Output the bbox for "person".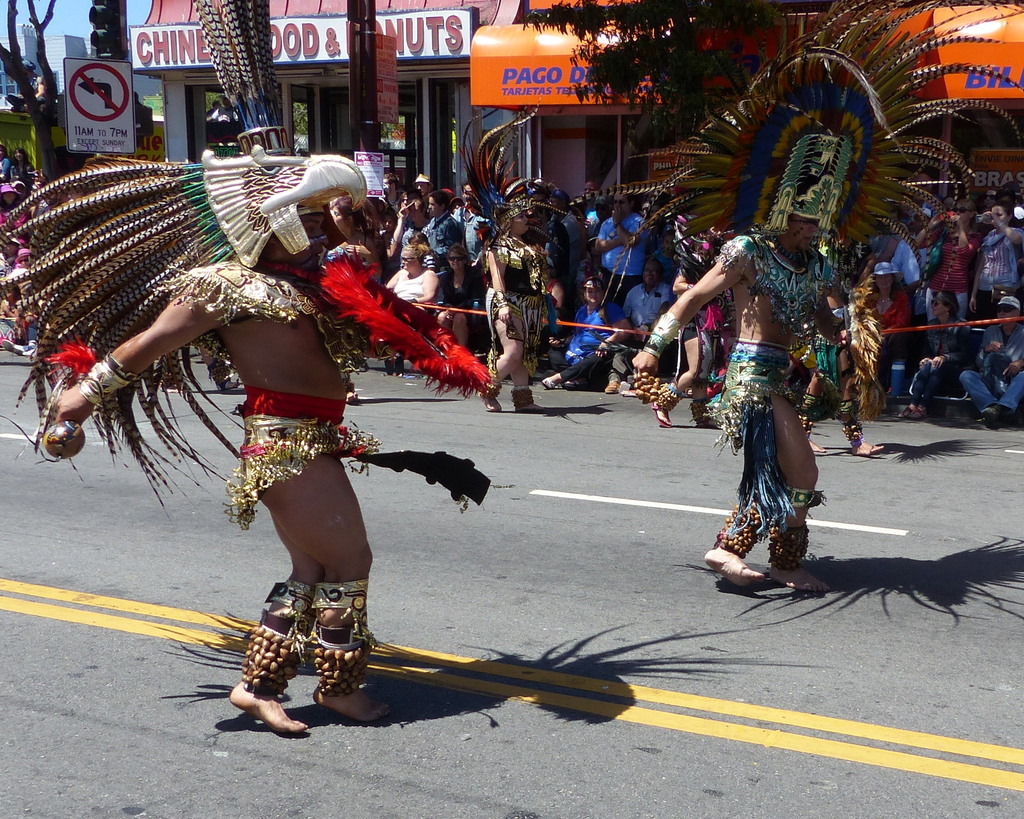
[897,291,972,416].
